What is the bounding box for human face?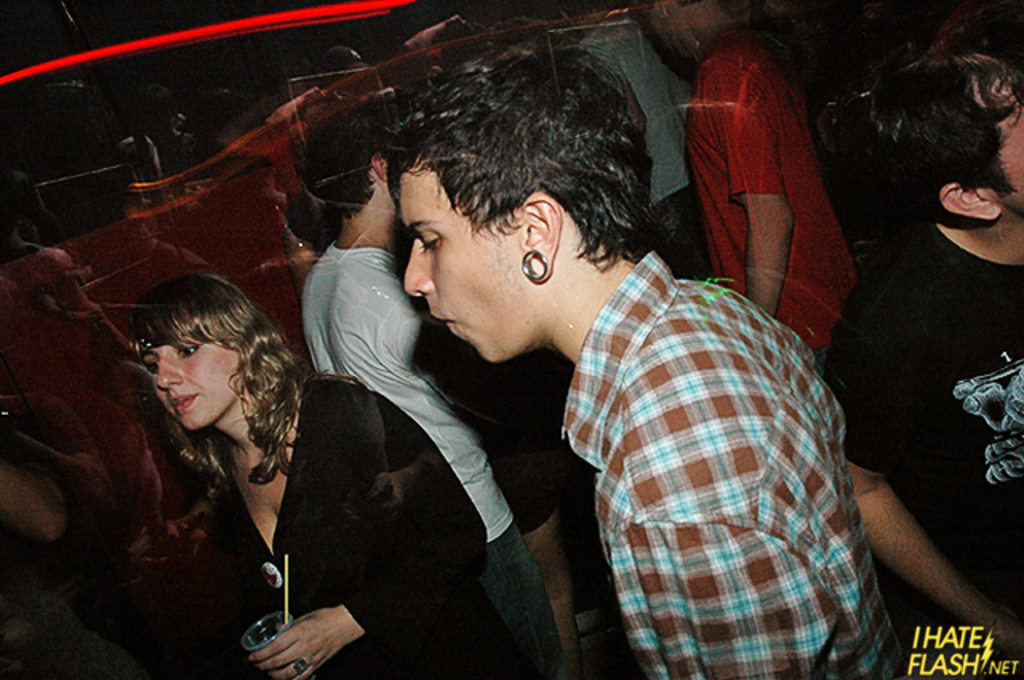
389/158/544/366.
